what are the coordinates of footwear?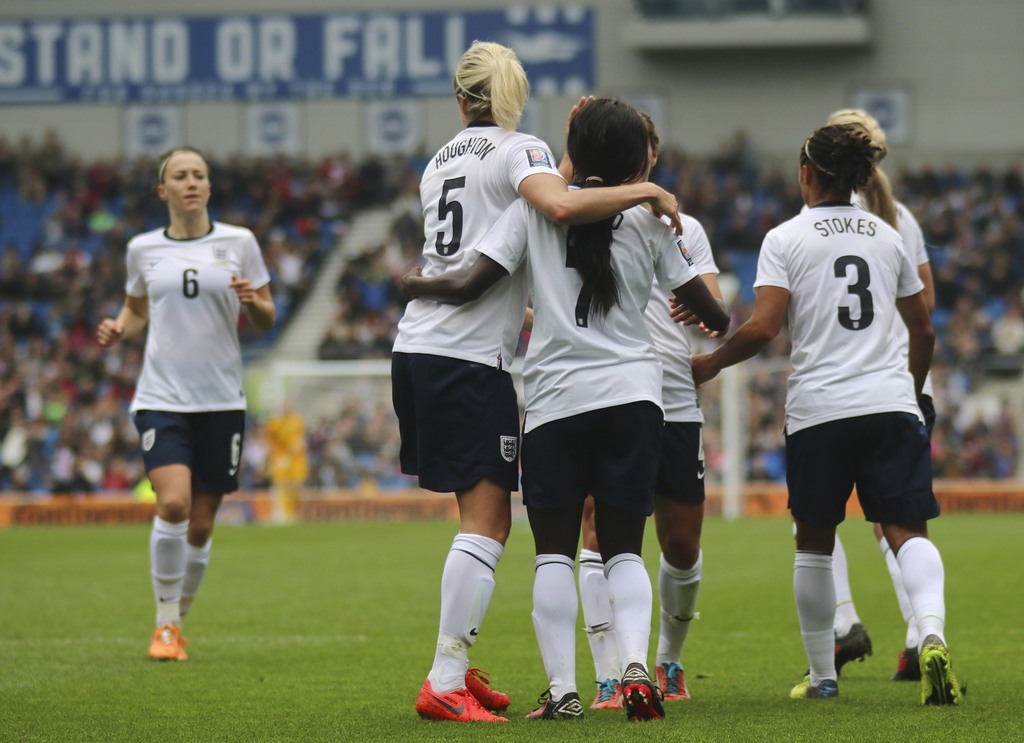
(417, 680, 509, 724).
